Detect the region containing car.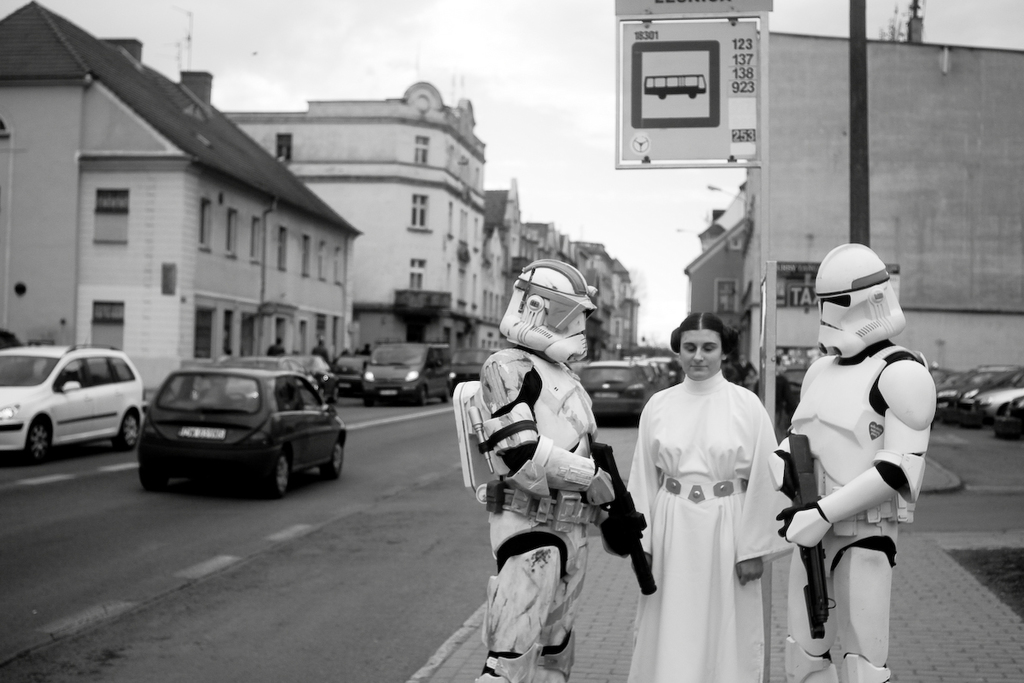
(x1=441, y1=342, x2=497, y2=378).
